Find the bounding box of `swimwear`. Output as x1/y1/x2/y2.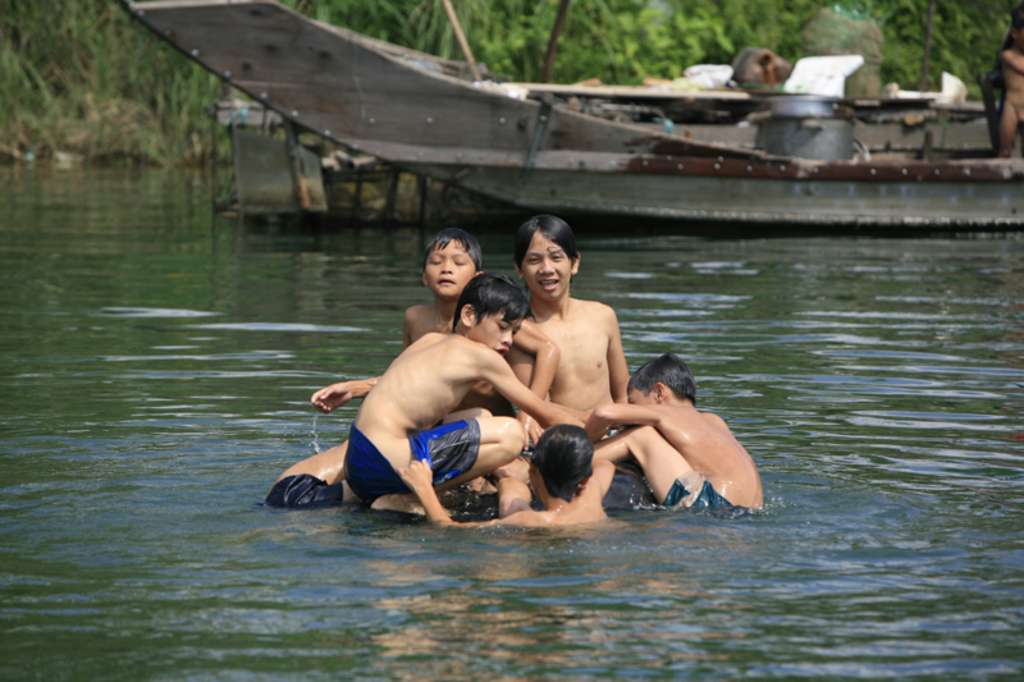
340/424/484/512.
